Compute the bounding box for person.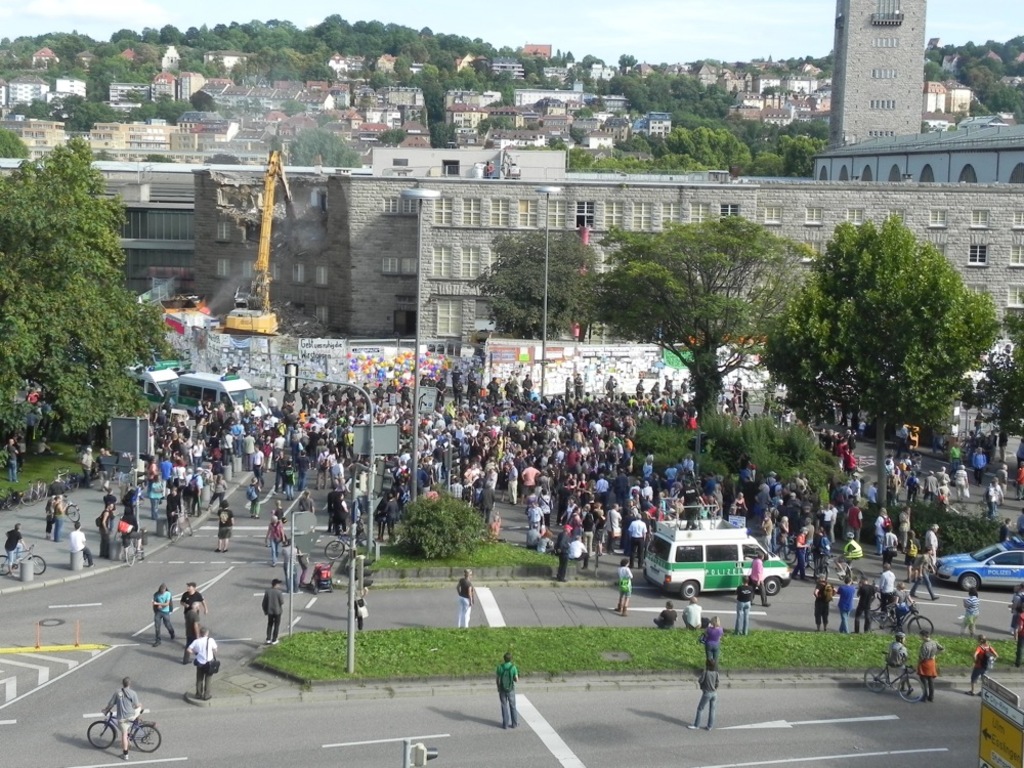
select_region(746, 553, 779, 604).
